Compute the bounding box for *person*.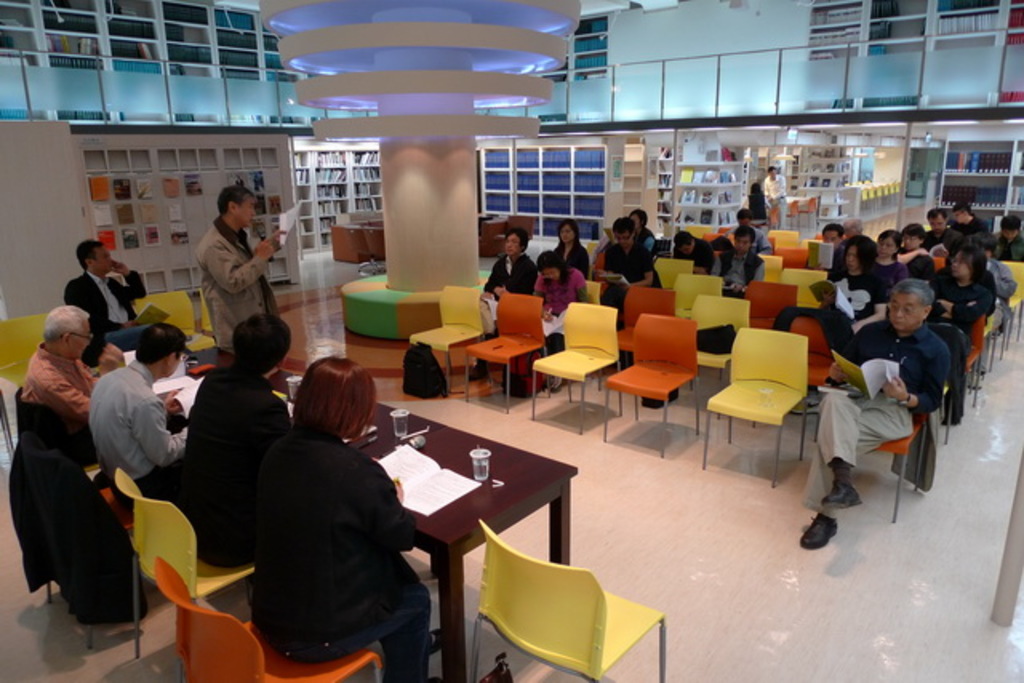
{"left": 477, "top": 230, "right": 528, "bottom": 299}.
